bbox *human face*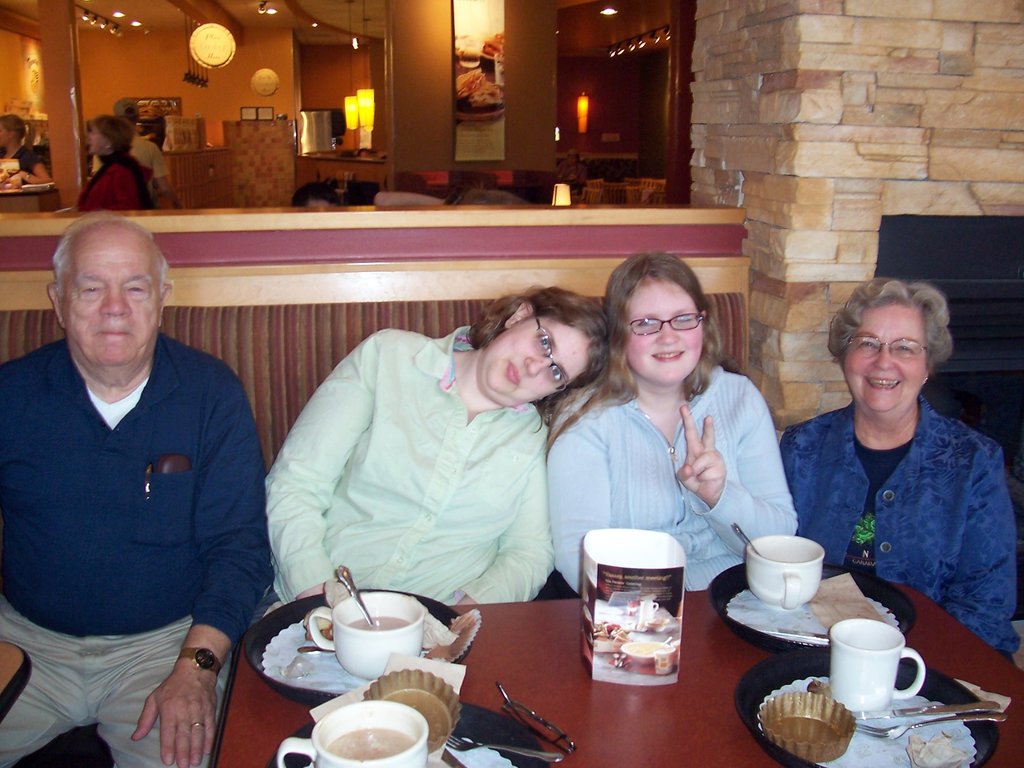
[x1=87, y1=125, x2=104, y2=153]
